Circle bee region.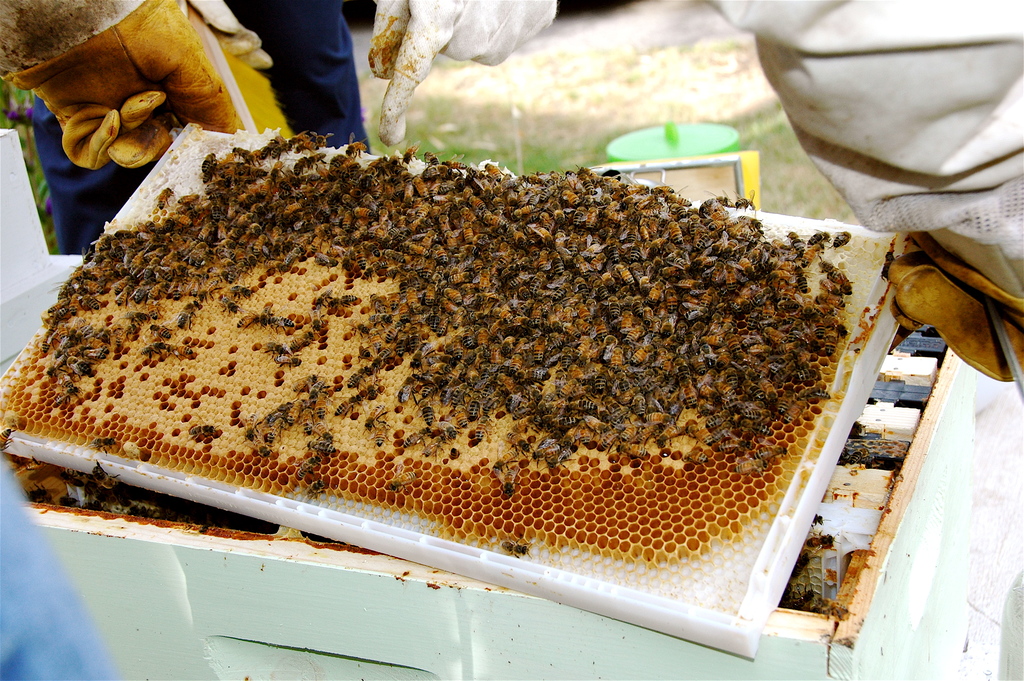
Region: 163:279:184:303.
